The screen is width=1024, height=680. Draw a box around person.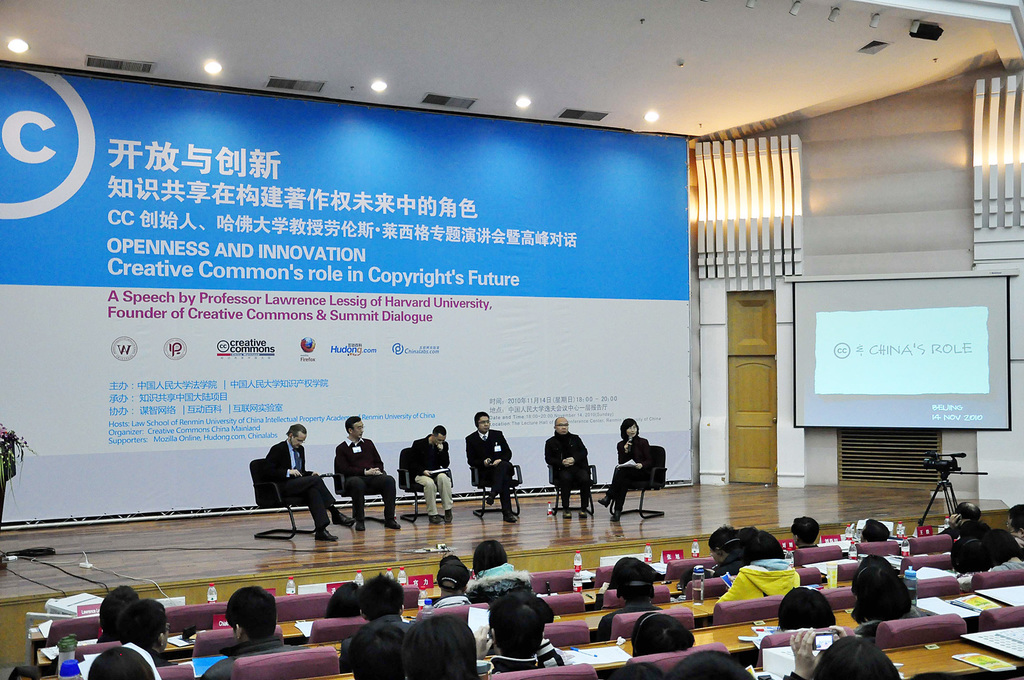
box=[200, 580, 308, 679].
